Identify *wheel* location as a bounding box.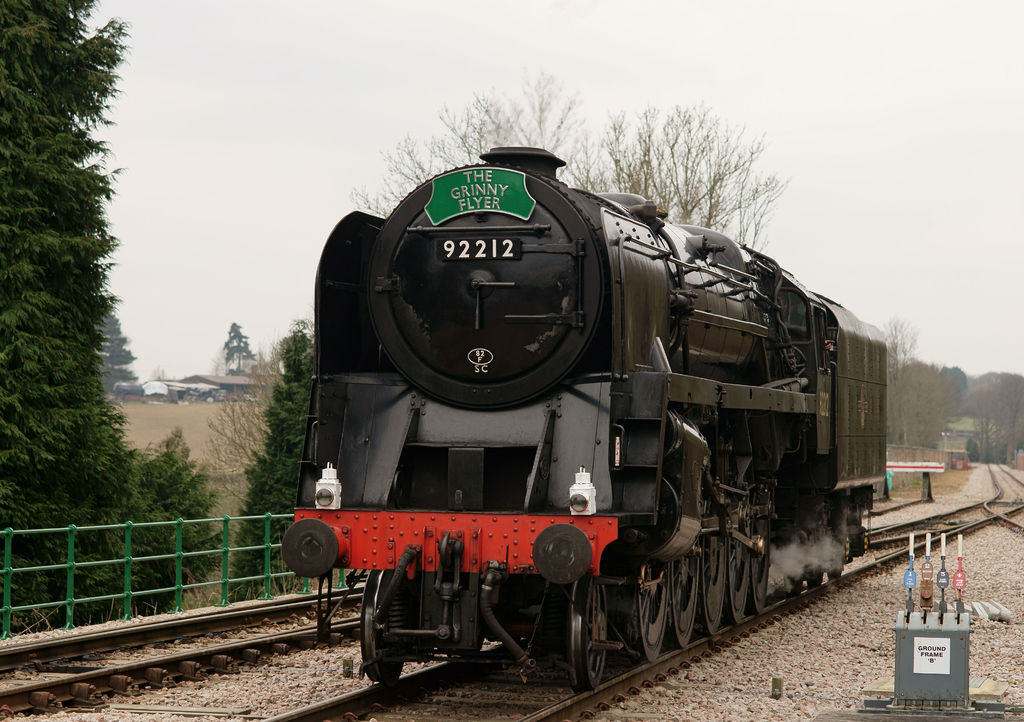
<box>727,534,753,627</box>.
